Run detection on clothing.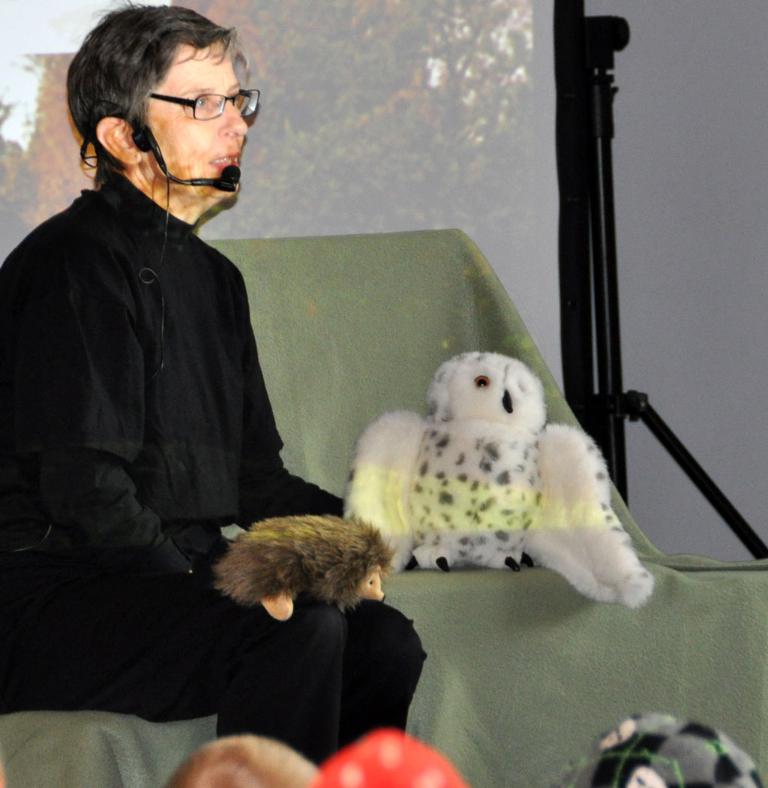
Result: <box>39,65,429,729</box>.
